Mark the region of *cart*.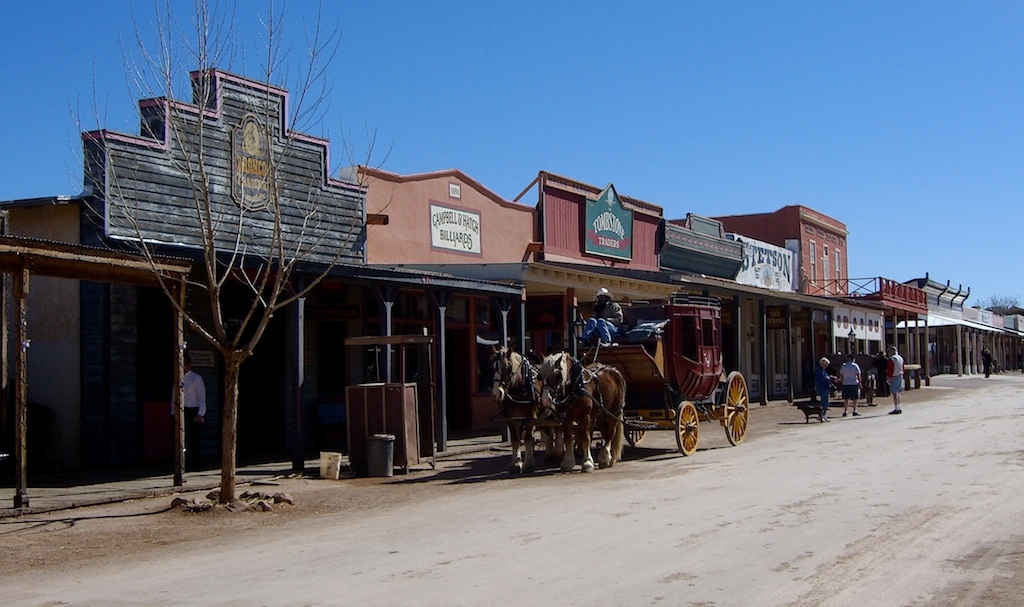
Region: locate(510, 294, 754, 460).
